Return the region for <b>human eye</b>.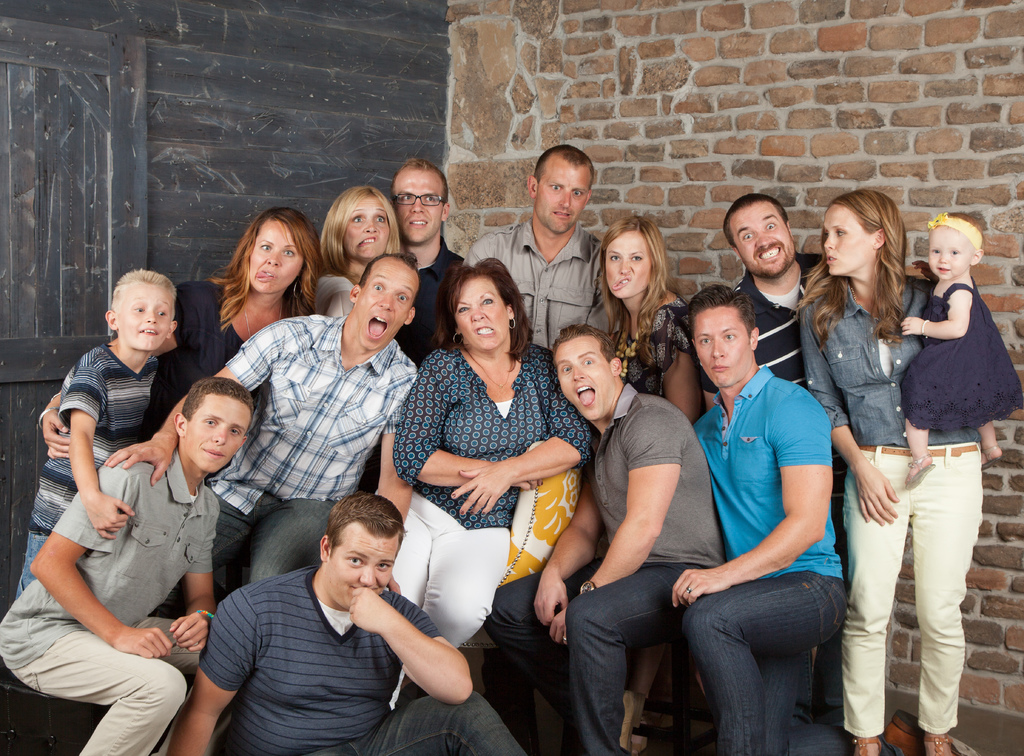
(left=342, top=551, right=365, bottom=570).
